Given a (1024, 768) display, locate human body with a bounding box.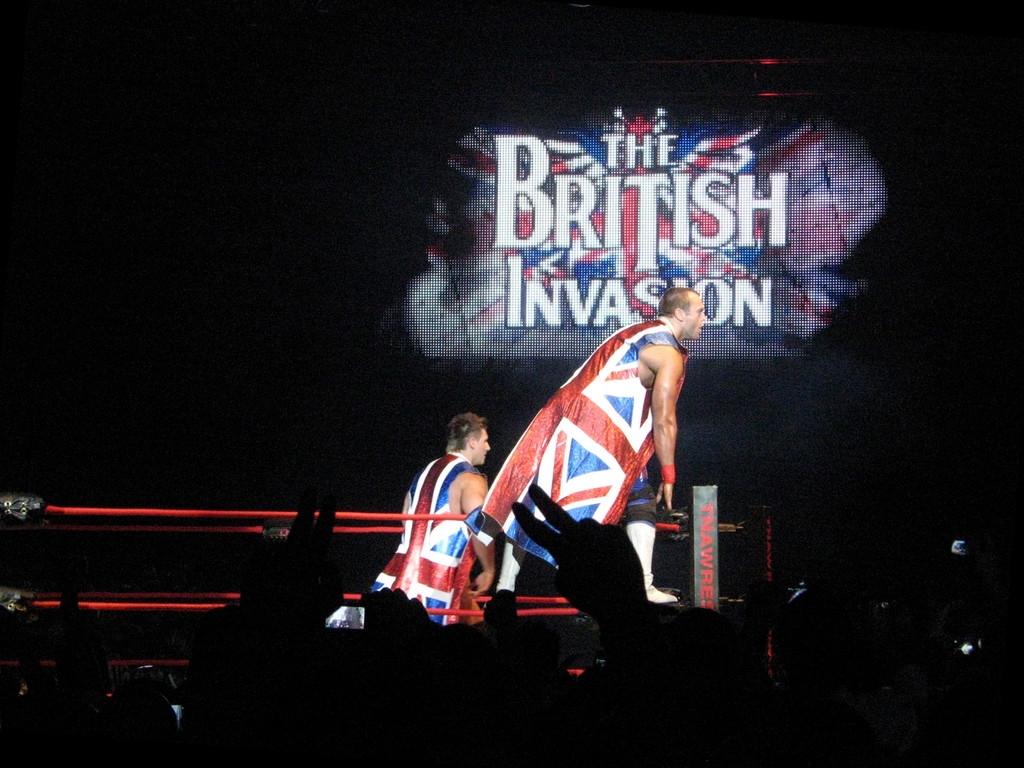
Located: (left=364, top=452, right=495, bottom=628).
